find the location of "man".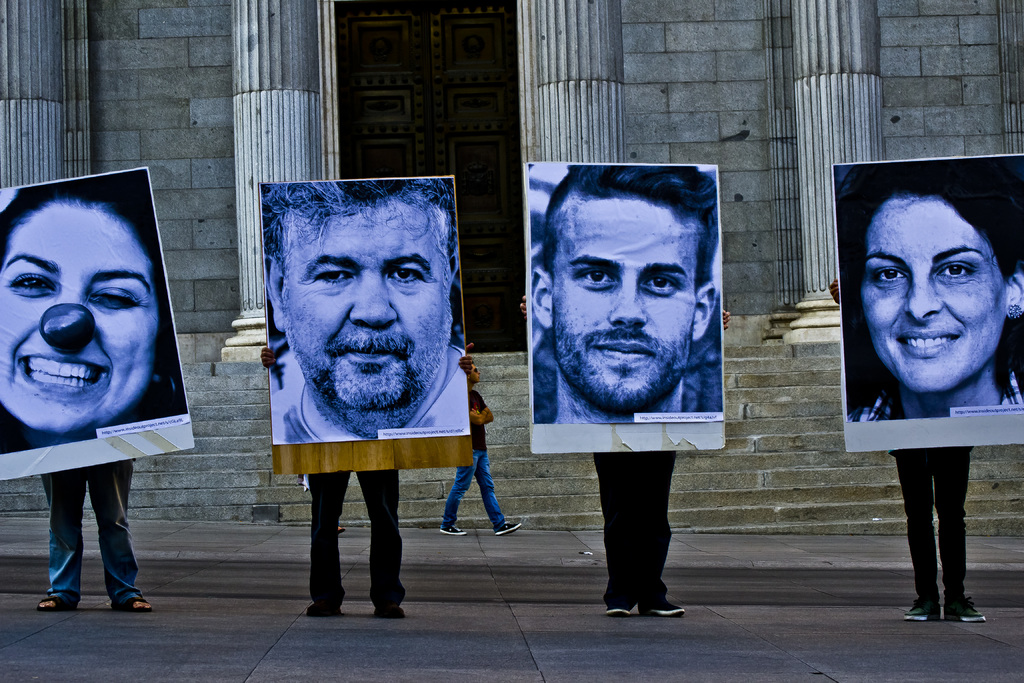
Location: bbox(529, 162, 719, 424).
